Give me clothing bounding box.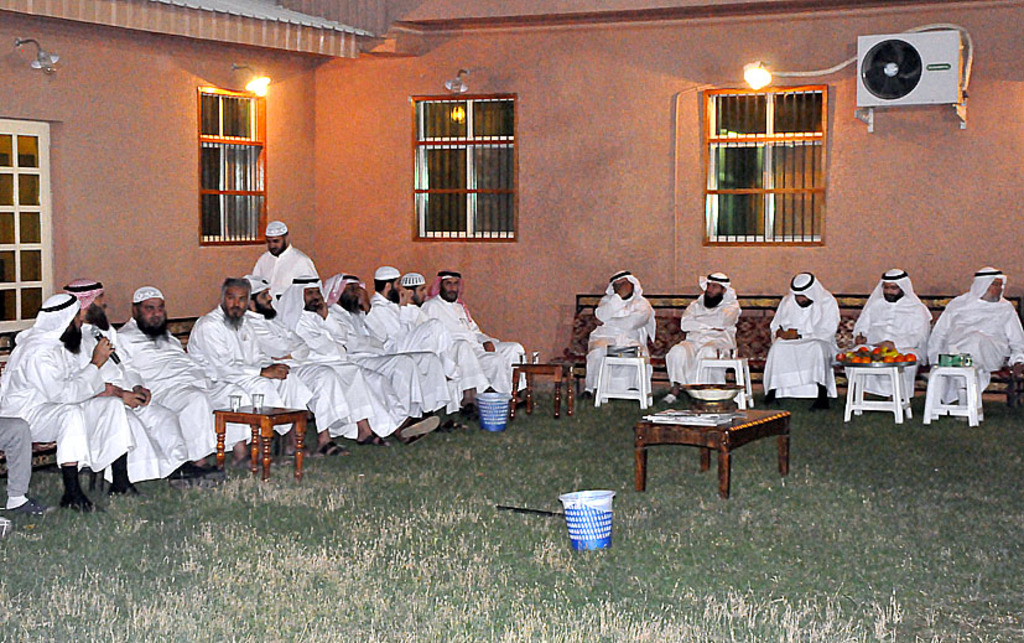
<bbox>924, 269, 1023, 382</bbox>.
